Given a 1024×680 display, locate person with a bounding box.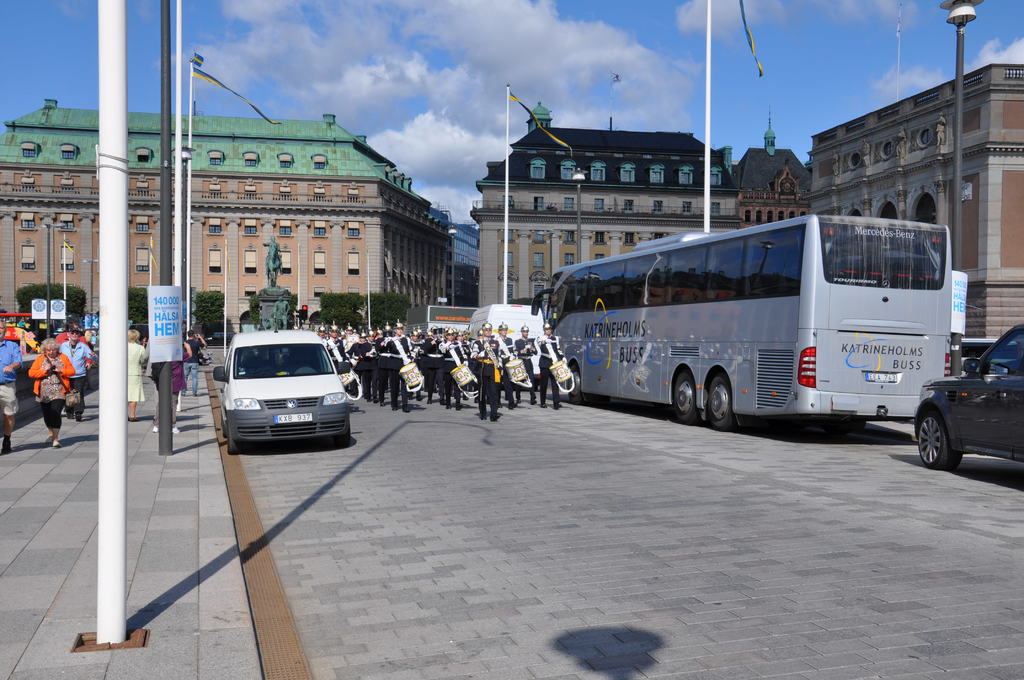
Located: bbox=(180, 332, 207, 399).
